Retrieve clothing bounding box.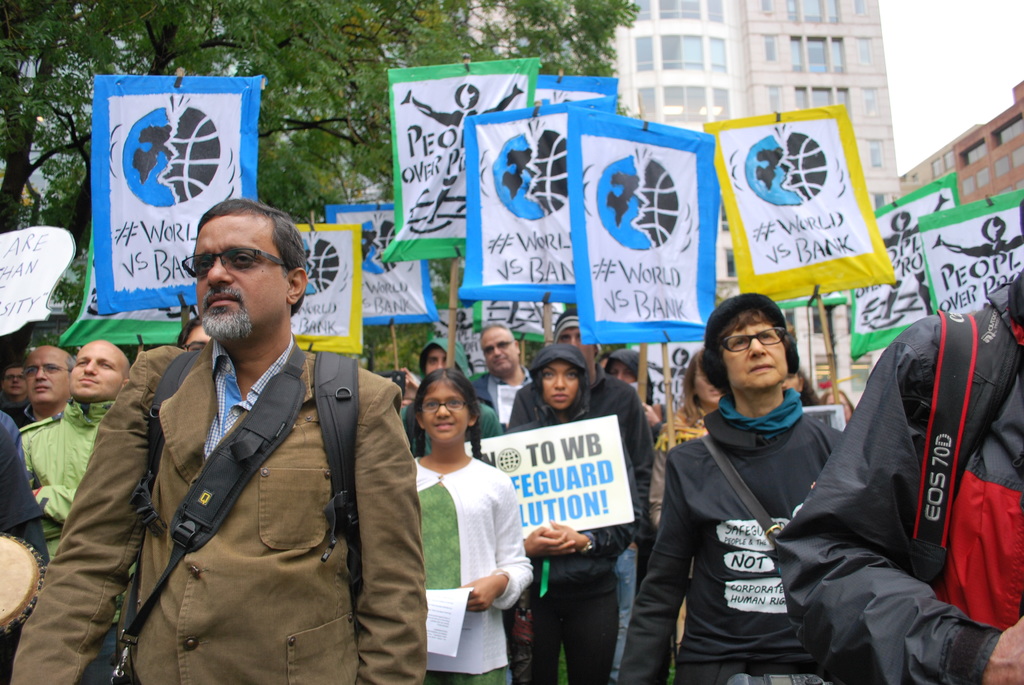
Bounding box: x1=516, y1=369, x2=657, y2=677.
